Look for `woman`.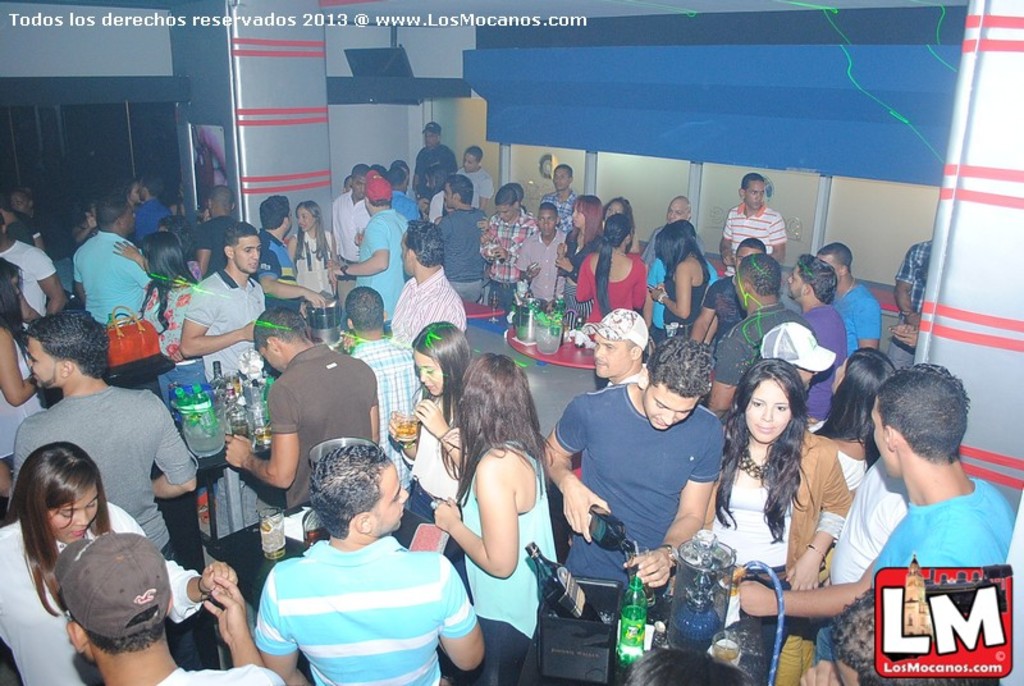
Found: left=388, top=323, right=474, bottom=573.
